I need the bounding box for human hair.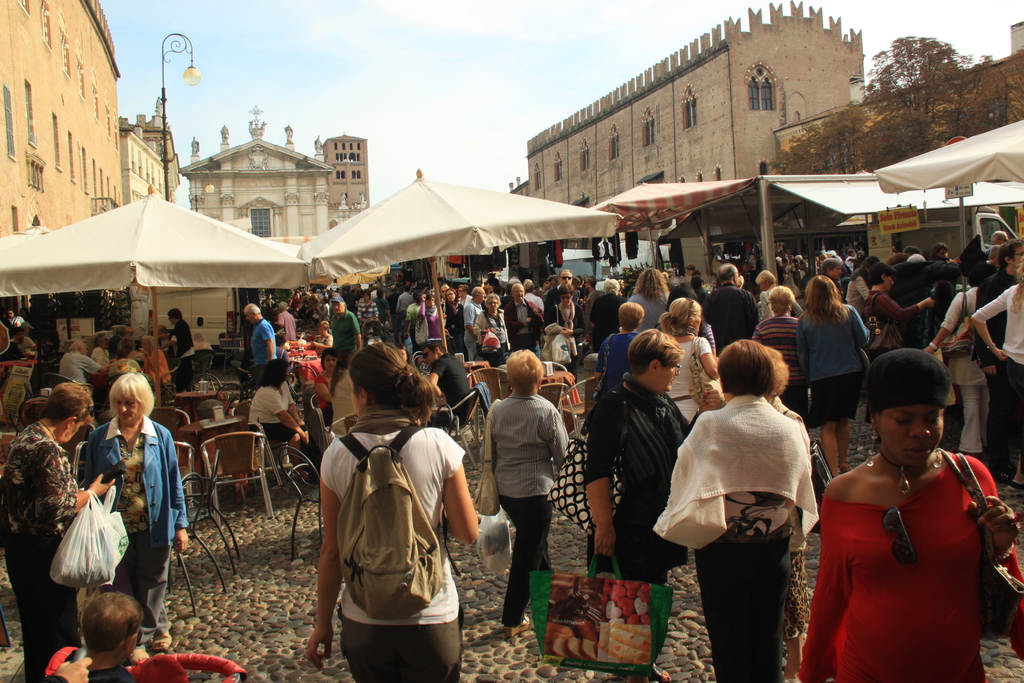
Here it is: bbox(505, 350, 541, 395).
